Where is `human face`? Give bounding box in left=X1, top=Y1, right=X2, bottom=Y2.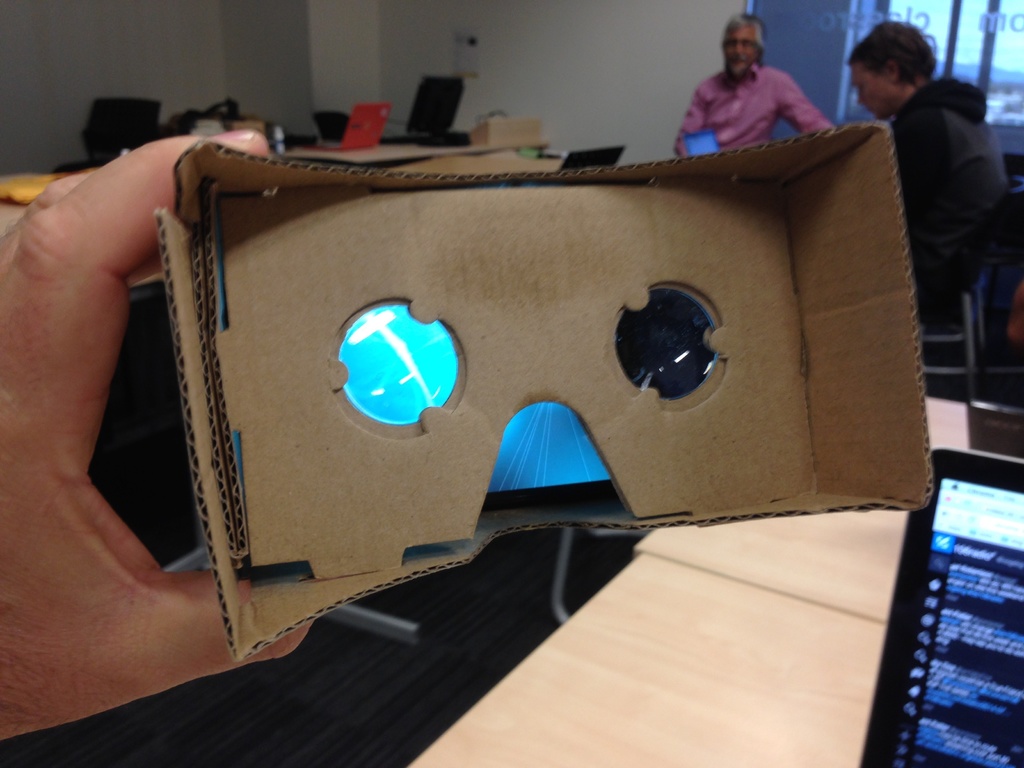
left=850, top=66, right=900, bottom=120.
